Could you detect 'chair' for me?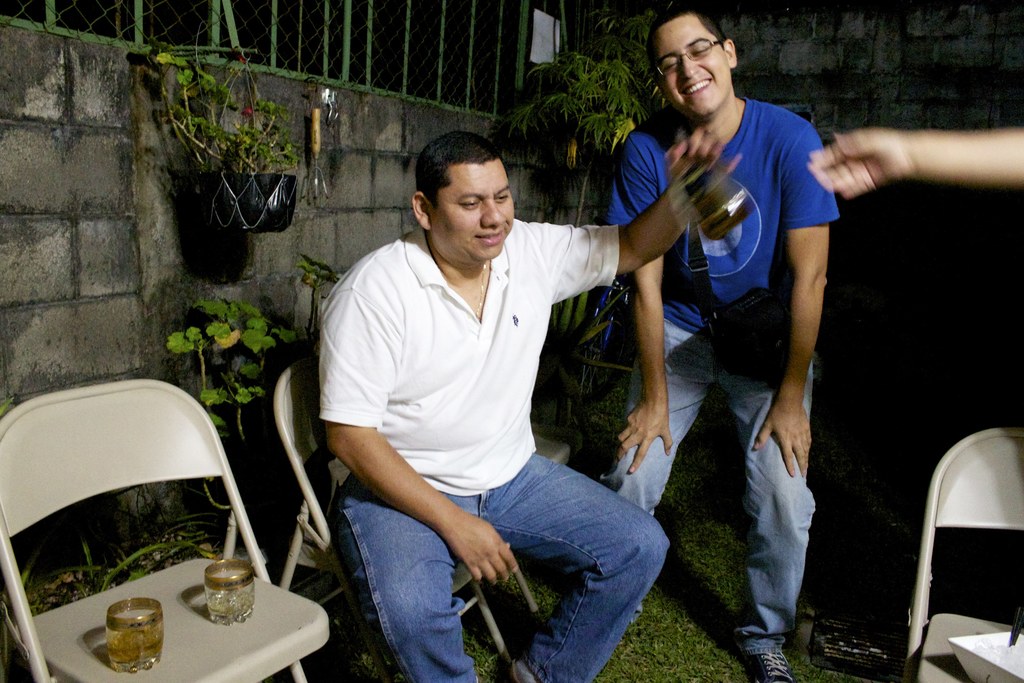
Detection result: {"x1": 274, "y1": 366, "x2": 568, "y2": 676}.
